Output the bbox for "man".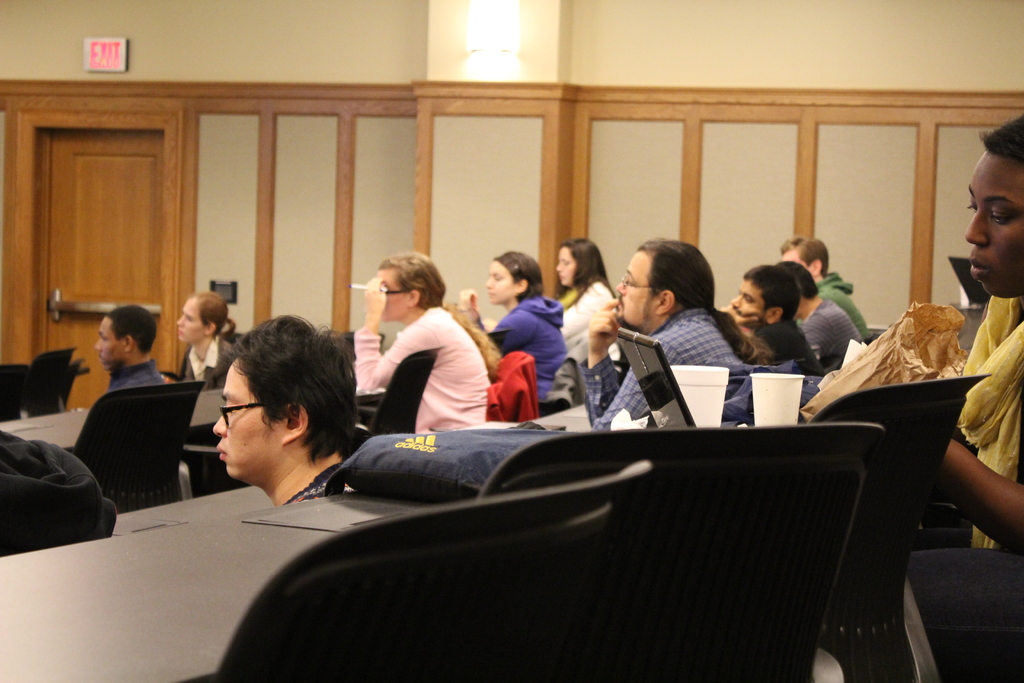
99 306 168 393.
